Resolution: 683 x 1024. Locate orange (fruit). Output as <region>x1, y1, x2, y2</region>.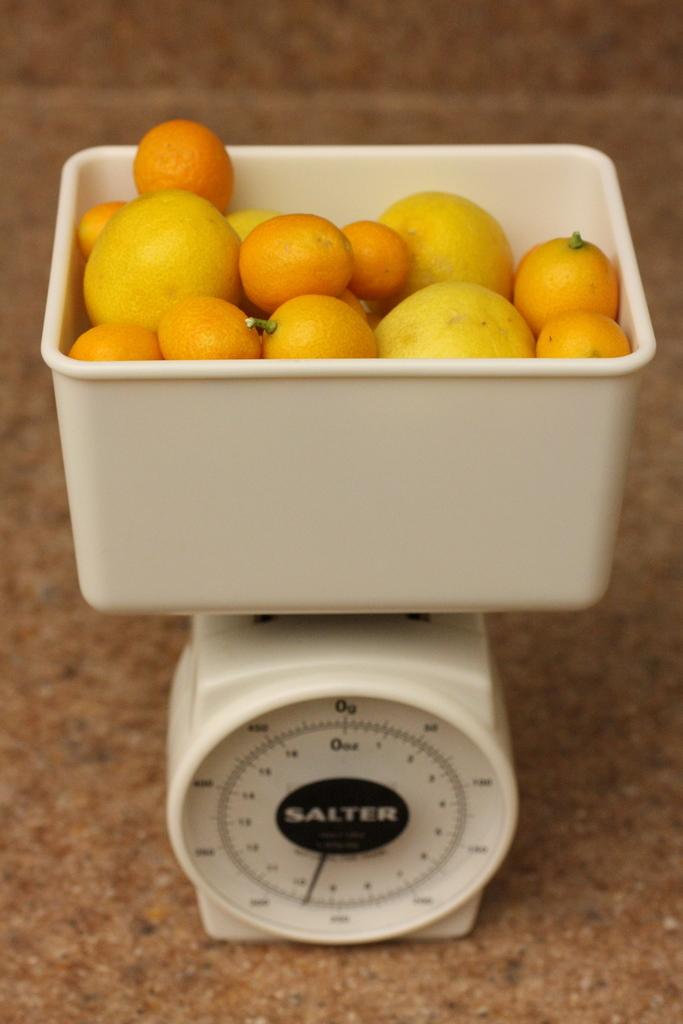
<region>80, 187, 241, 327</region>.
